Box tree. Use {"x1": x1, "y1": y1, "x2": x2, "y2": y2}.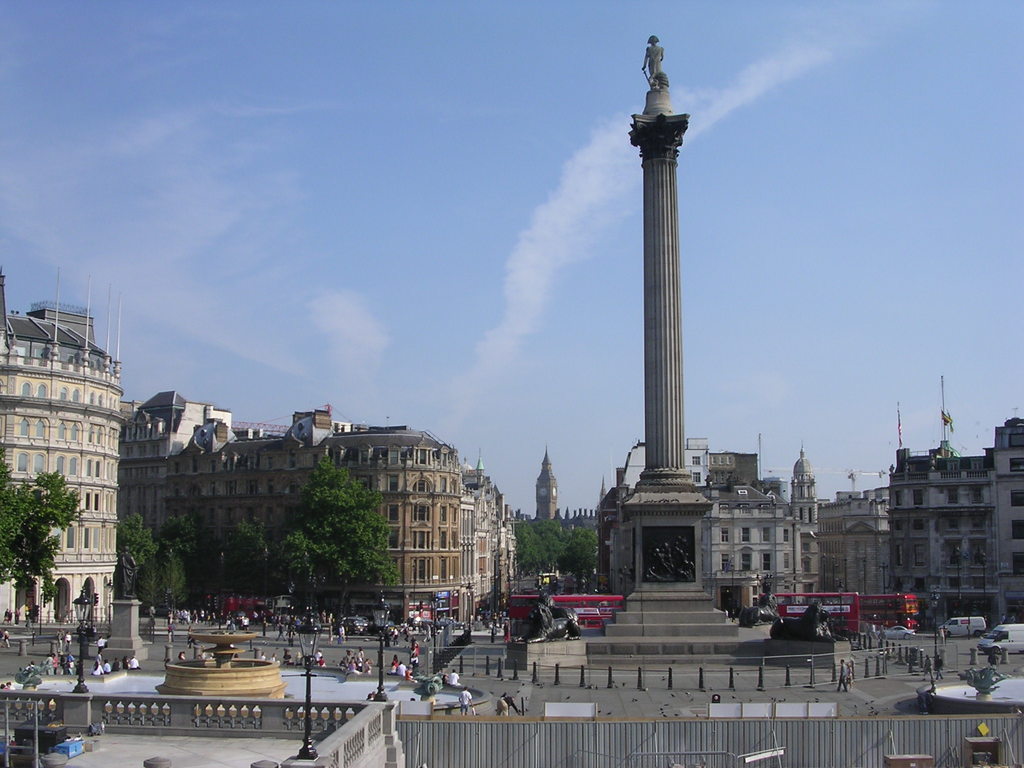
{"x1": 564, "y1": 533, "x2": 599, "y2": 574}.
